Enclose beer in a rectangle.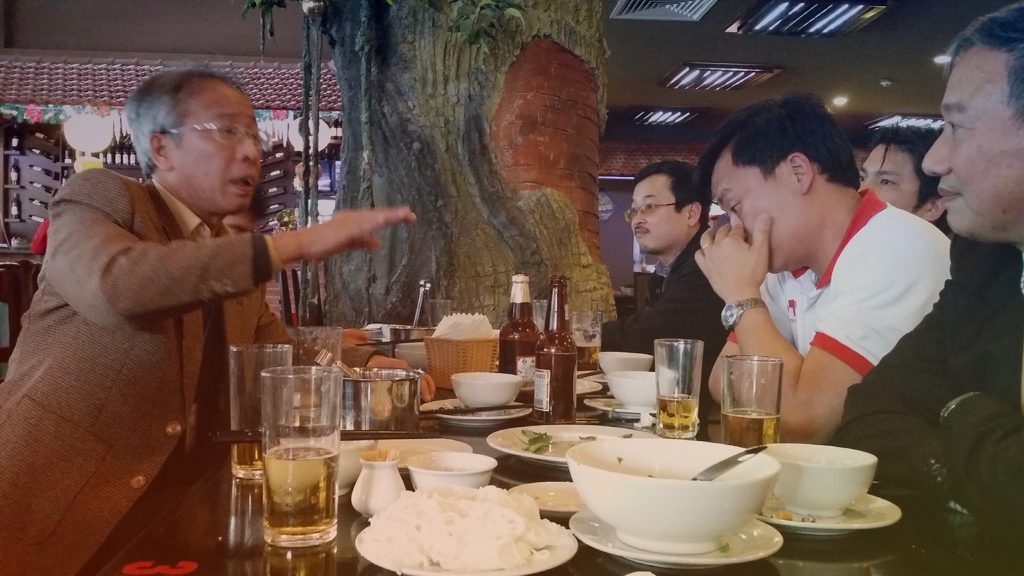
bbox=(646, 330, 696, 440).
